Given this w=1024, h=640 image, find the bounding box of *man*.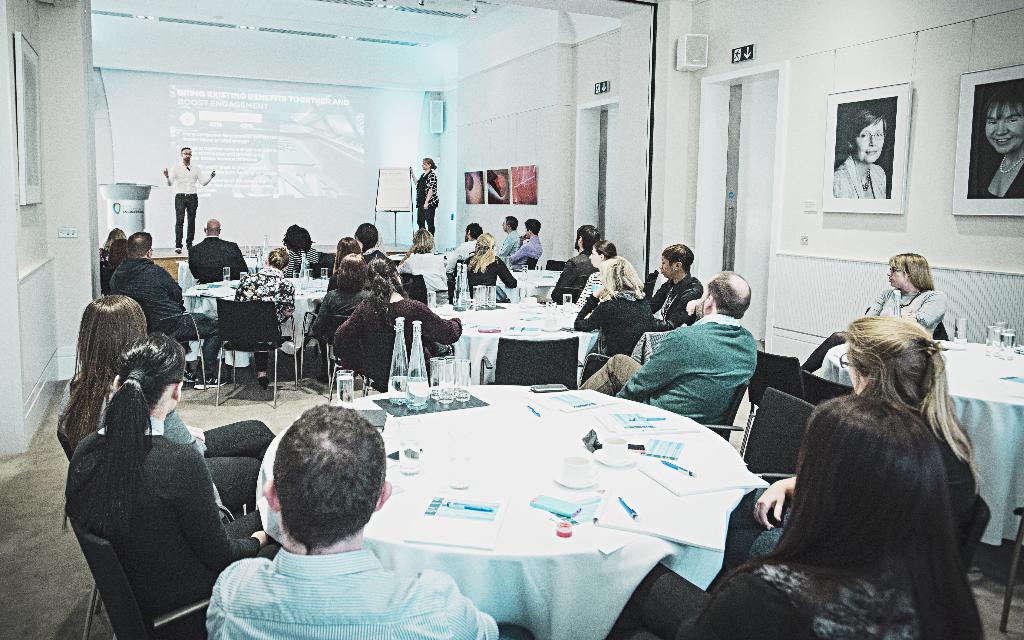
[left=203, top=409, right=506, bottom=639].
